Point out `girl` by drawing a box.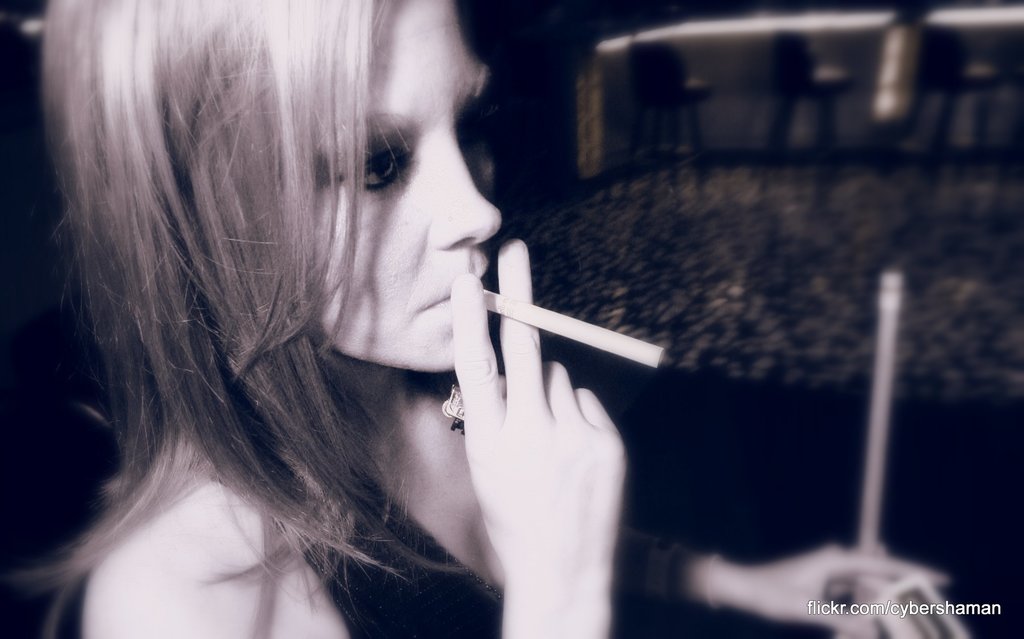
box(14, 0, 948, 638).
